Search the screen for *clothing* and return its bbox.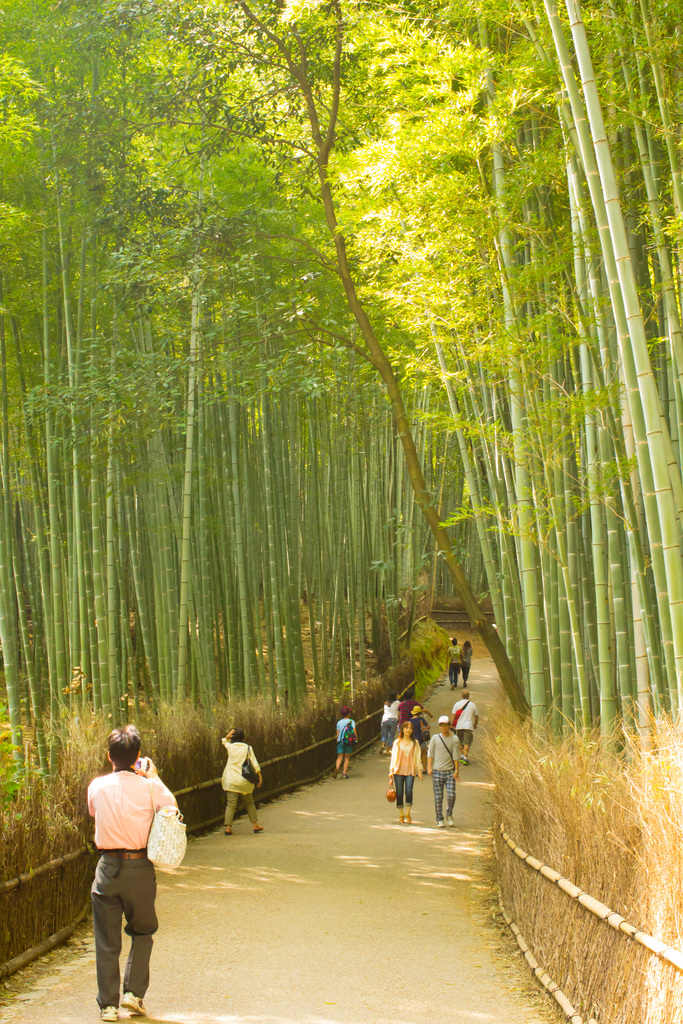
Found: locate(320, 717, 359, 769).
